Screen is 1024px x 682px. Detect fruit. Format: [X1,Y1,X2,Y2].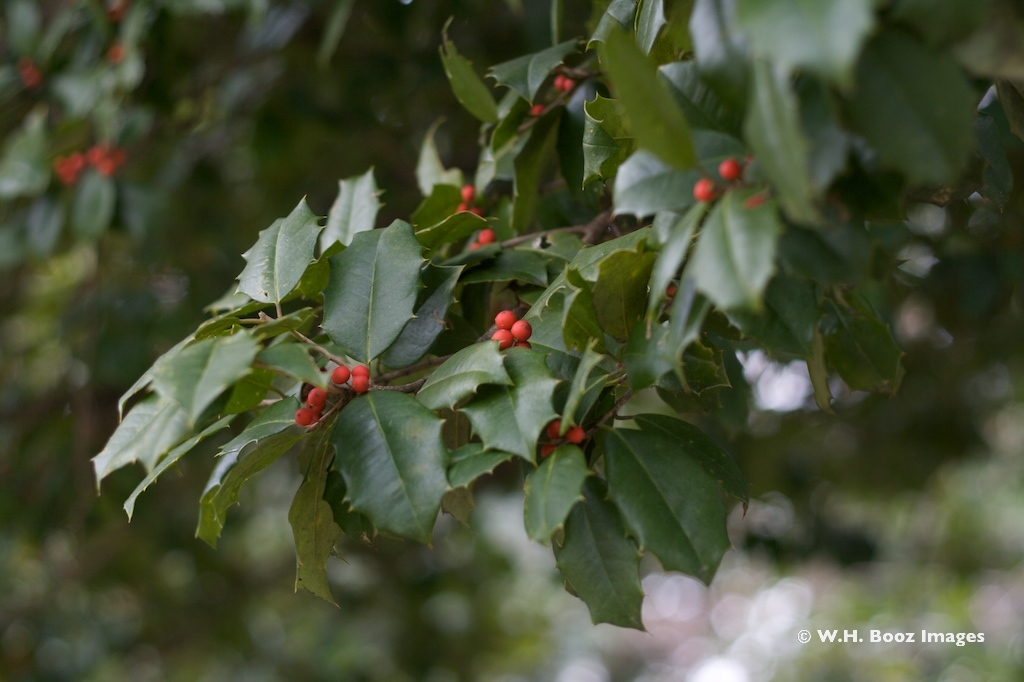
[541,442,558,459].
